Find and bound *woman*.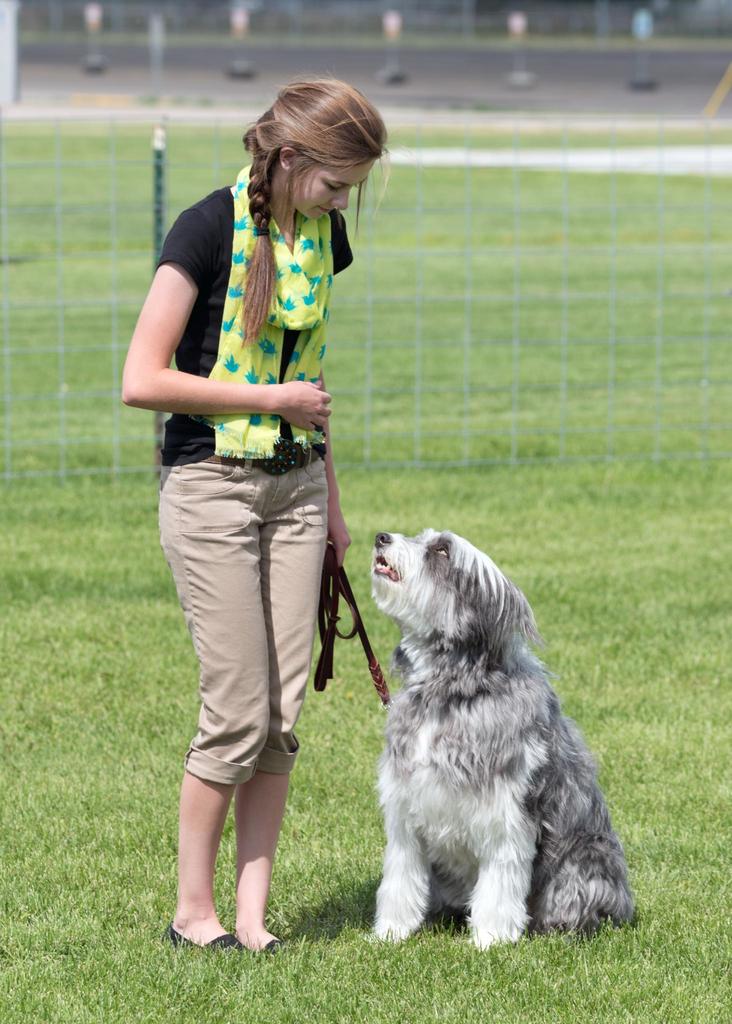
Bound: [x1=117, y1=77, x2=397, y2=983].
